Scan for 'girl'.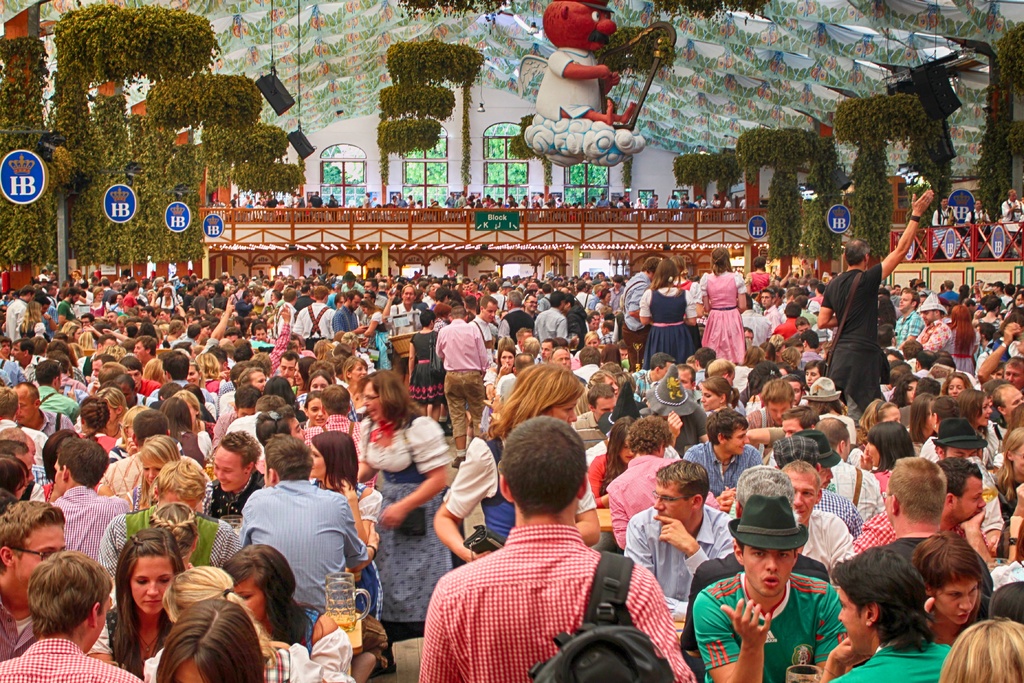
Scan result: left=118, top=436, right=179, bottom=511.
